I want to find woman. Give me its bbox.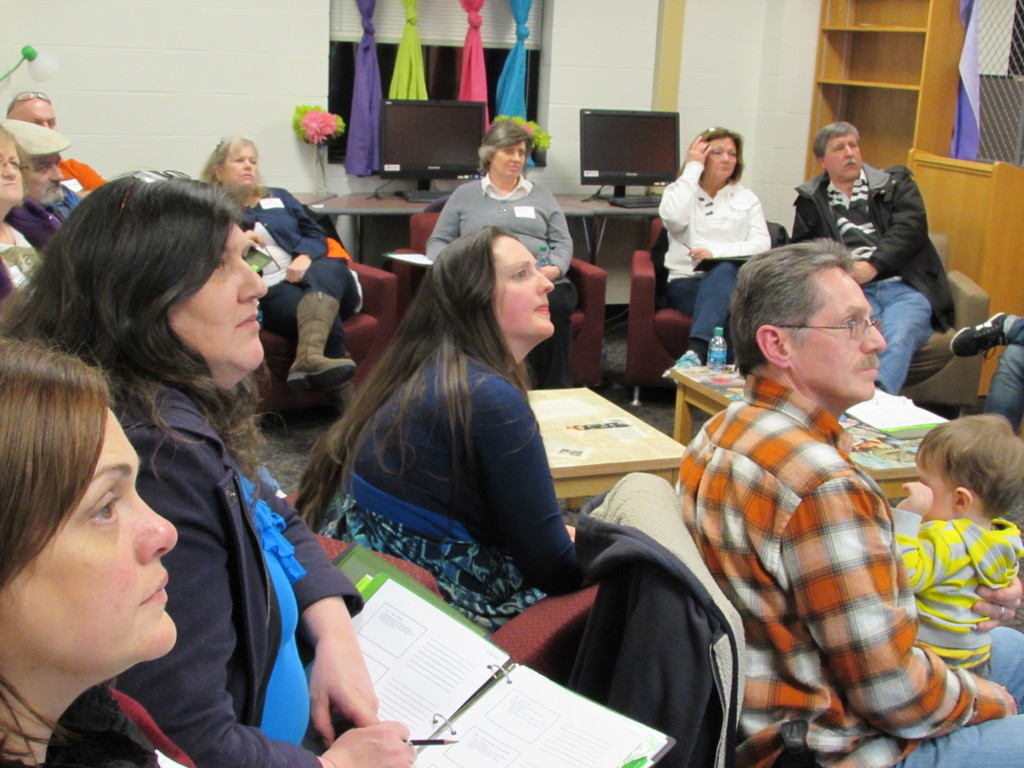
197/132/361/437.
